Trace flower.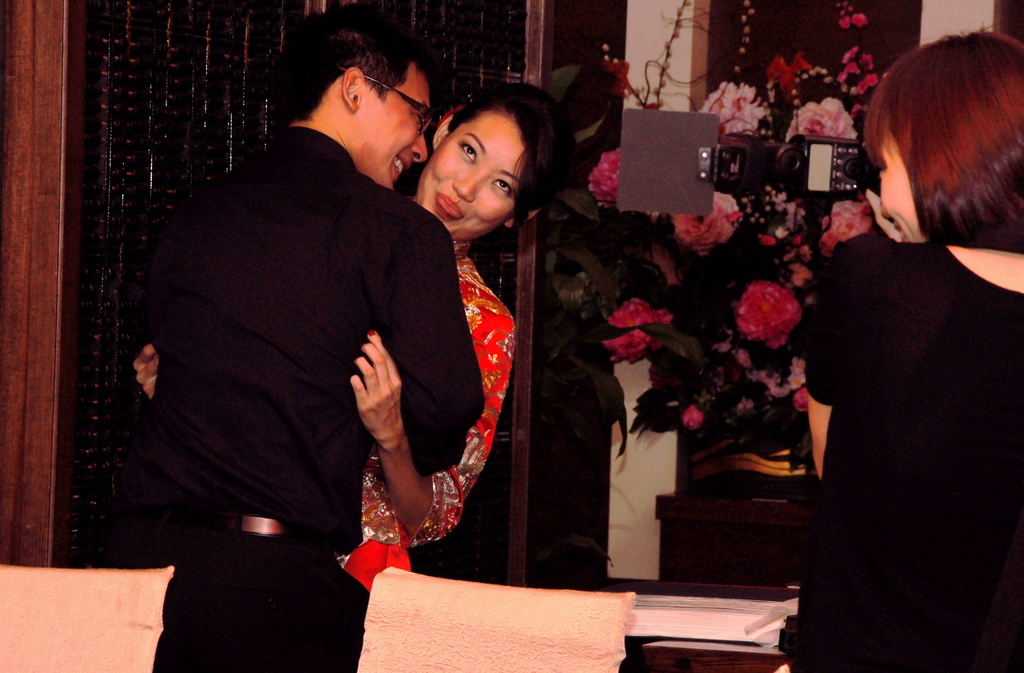
Traced to {"x1": 605, "y1": 298, "x2": 675, "y2": 326}.
